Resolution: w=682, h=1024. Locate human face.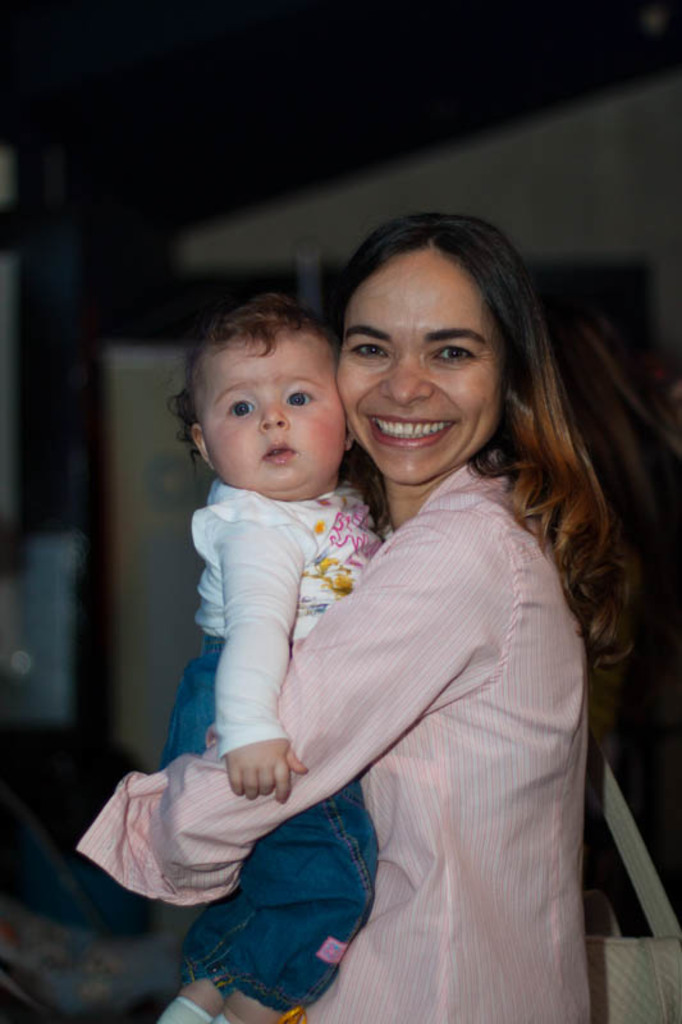
bbox=(348, 248, 499, 475).
